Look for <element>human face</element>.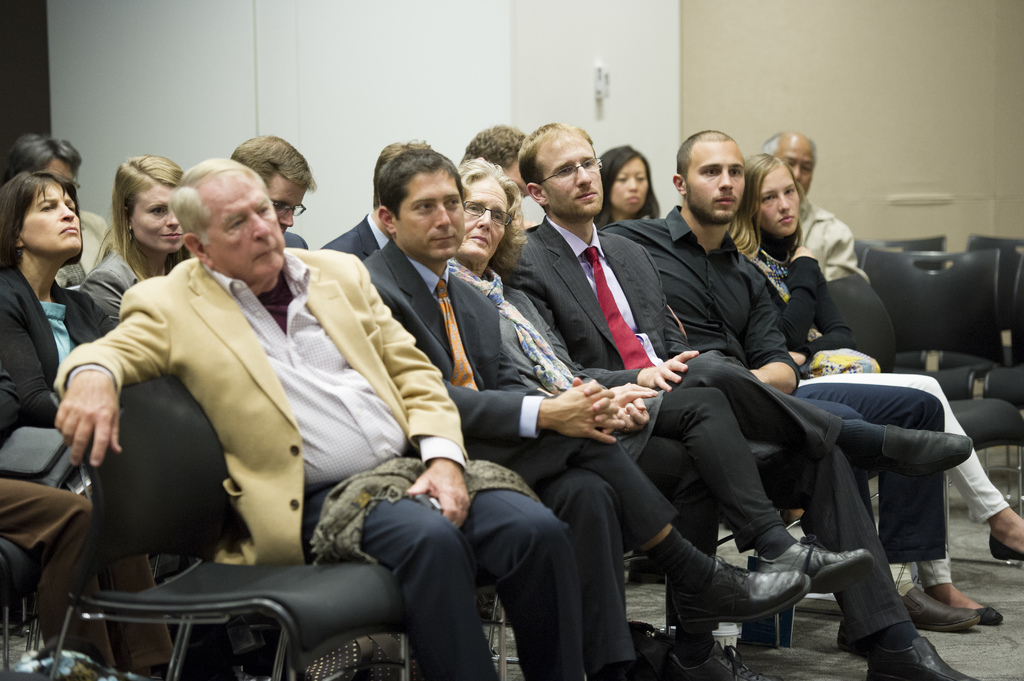
Found: BBox(207, 170, 285, 276).
